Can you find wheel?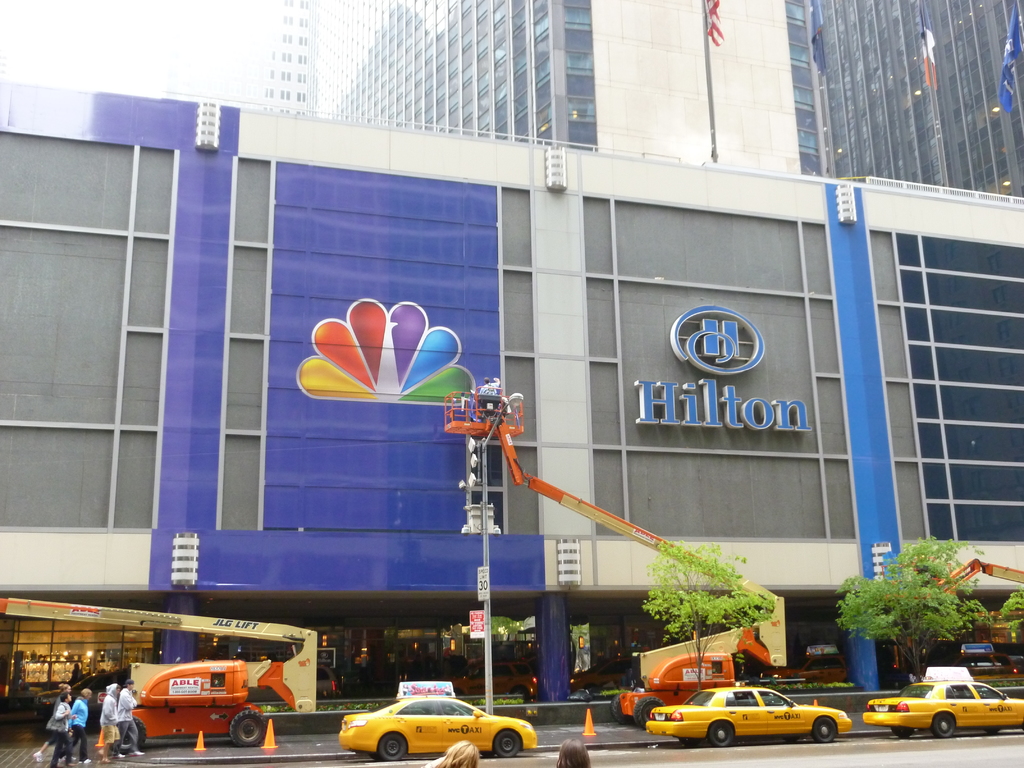
Yes, bounding box: {"x1": 934, "y1": 714, "x2": 955, "y2": 740}.
